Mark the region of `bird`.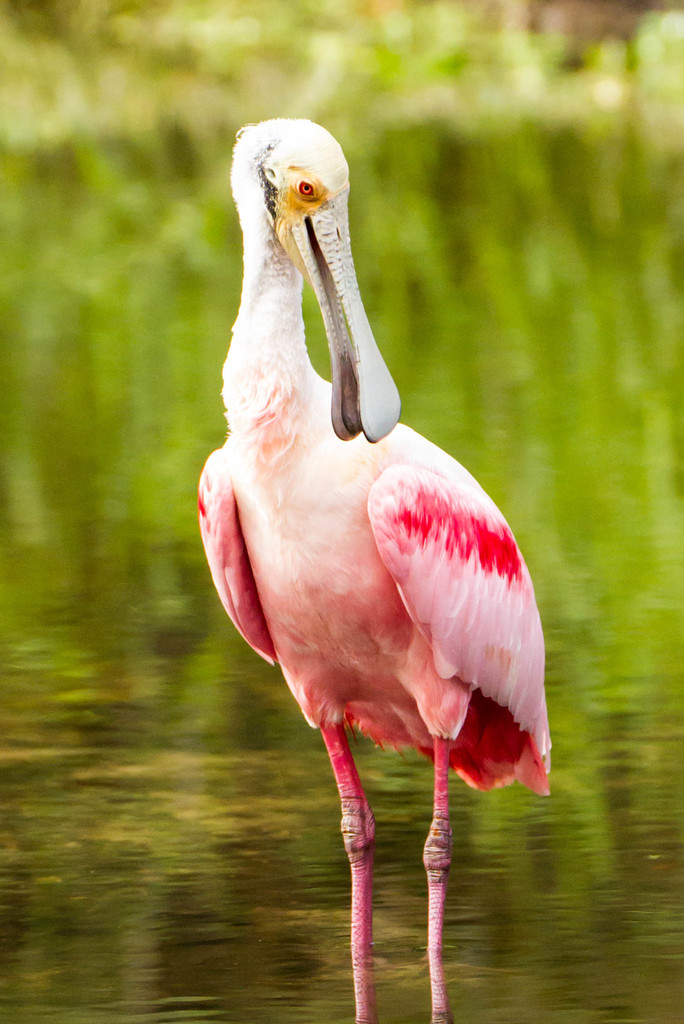
Region: BBox(198, 115, 549, 1023).
